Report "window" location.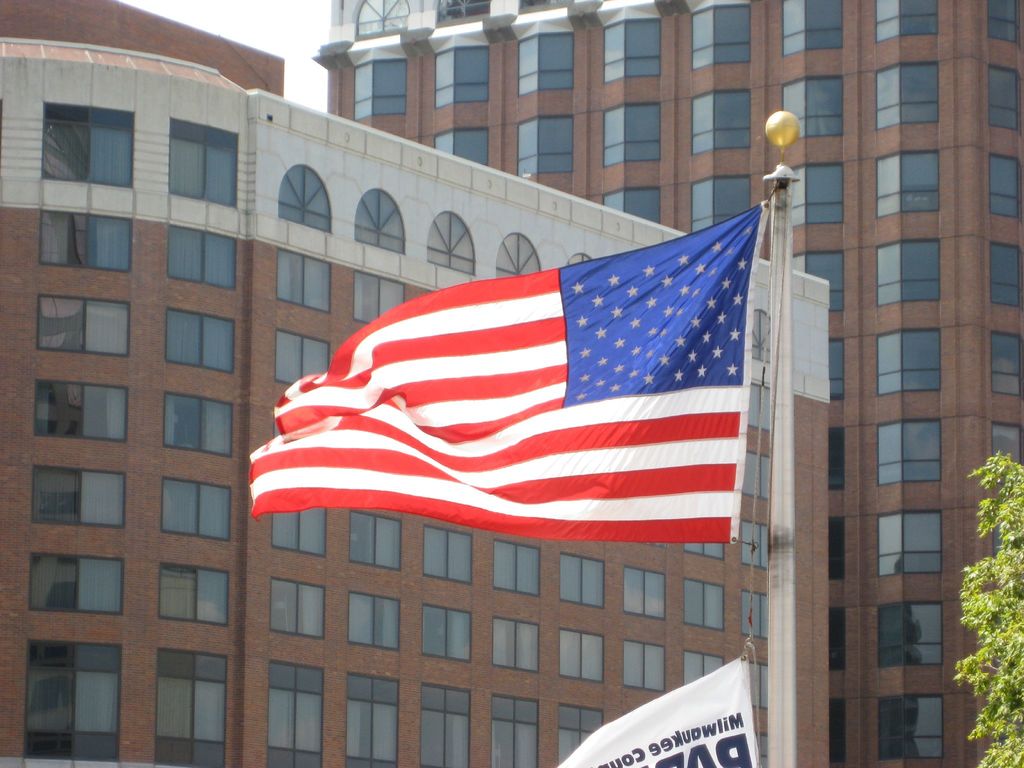
Report: x1=991, y1=239, x2=1023, y2=307.
